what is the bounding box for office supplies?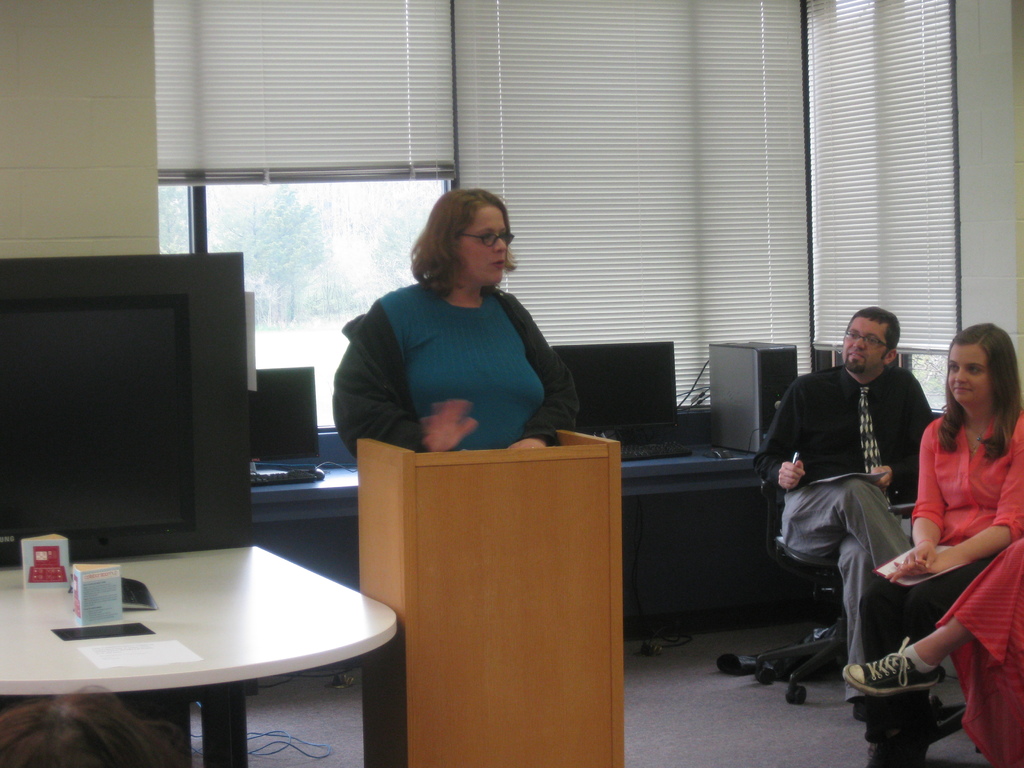
box=[360, 436, 625, 767].
